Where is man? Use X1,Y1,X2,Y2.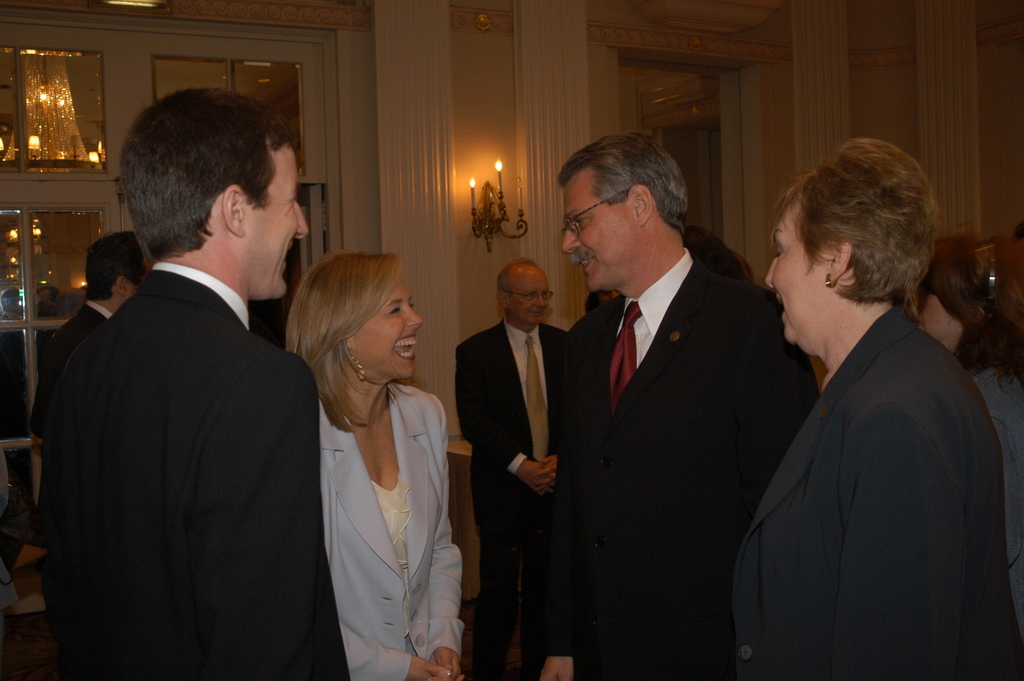
508,124,813,680.
